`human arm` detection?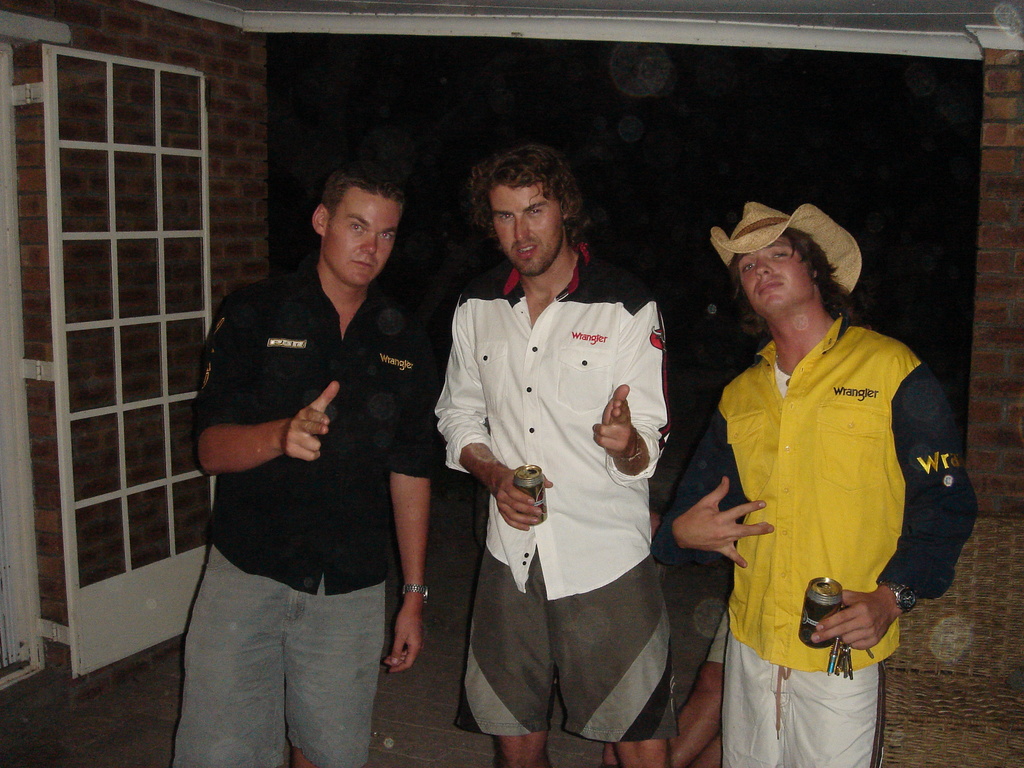
region(811, 364, 979, 648)
